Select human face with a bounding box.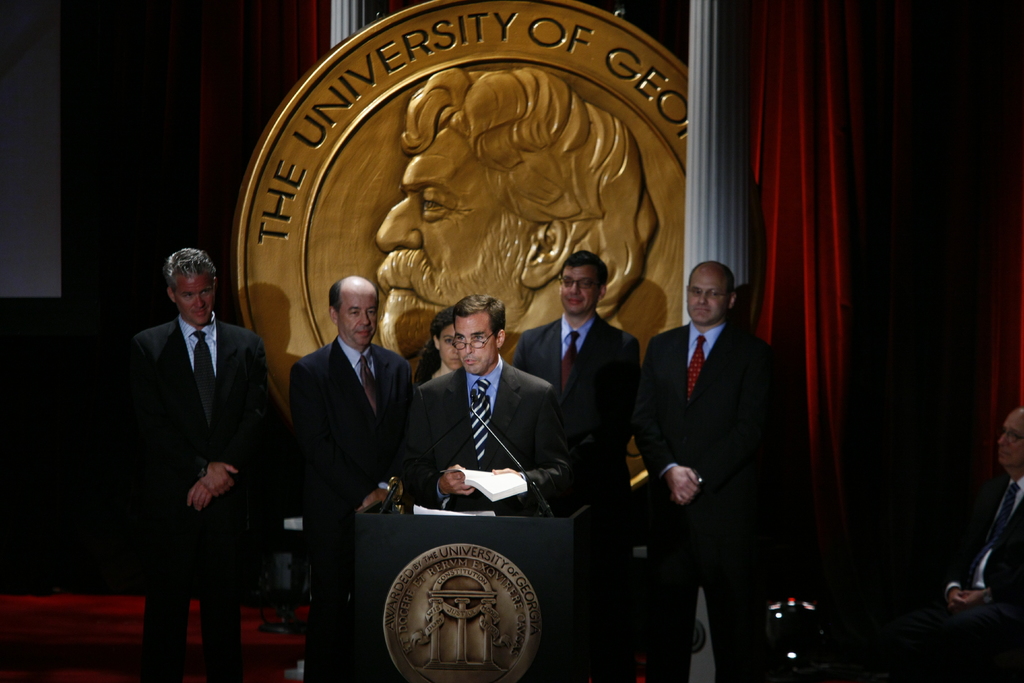
box(175, 276, 214, 325).
